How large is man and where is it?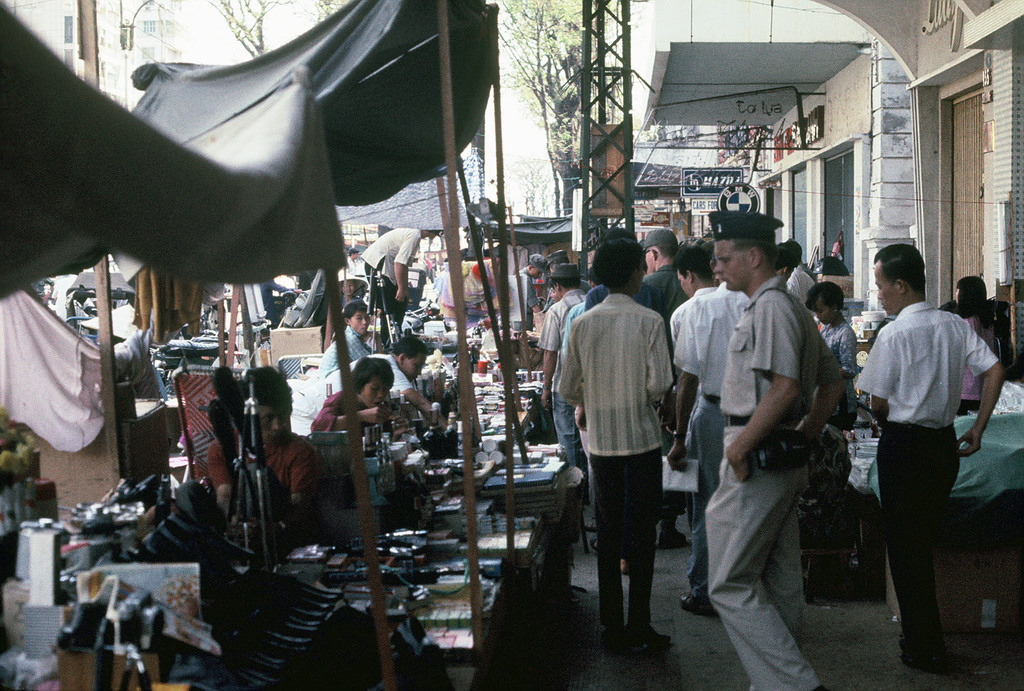
Bounding box: [703,210,848,690].
